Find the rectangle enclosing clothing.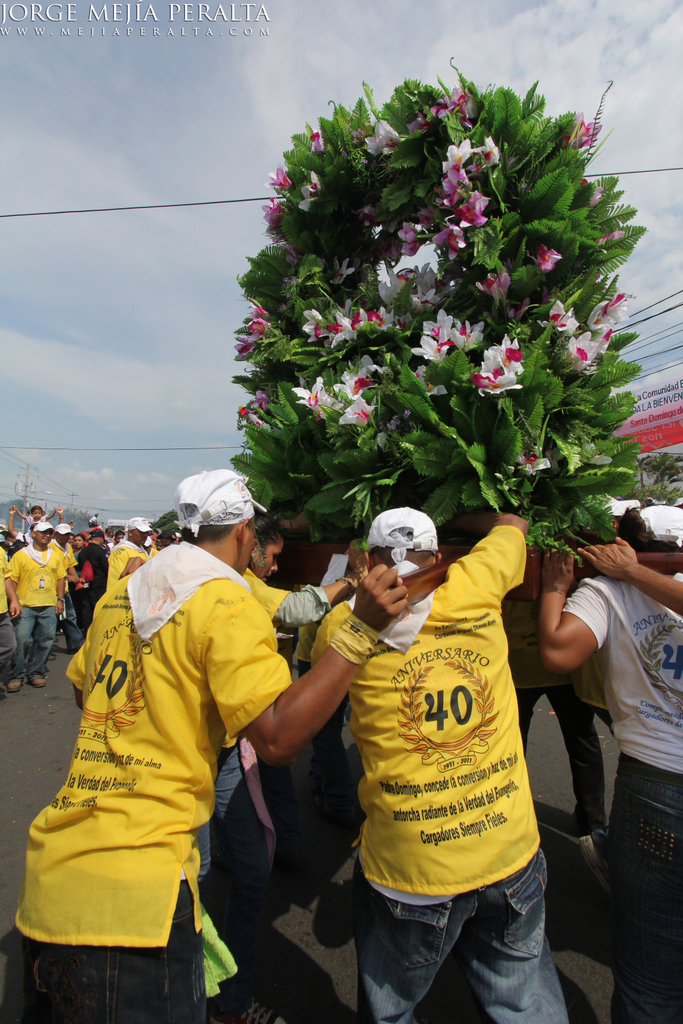
194, 567, 339, 874.
